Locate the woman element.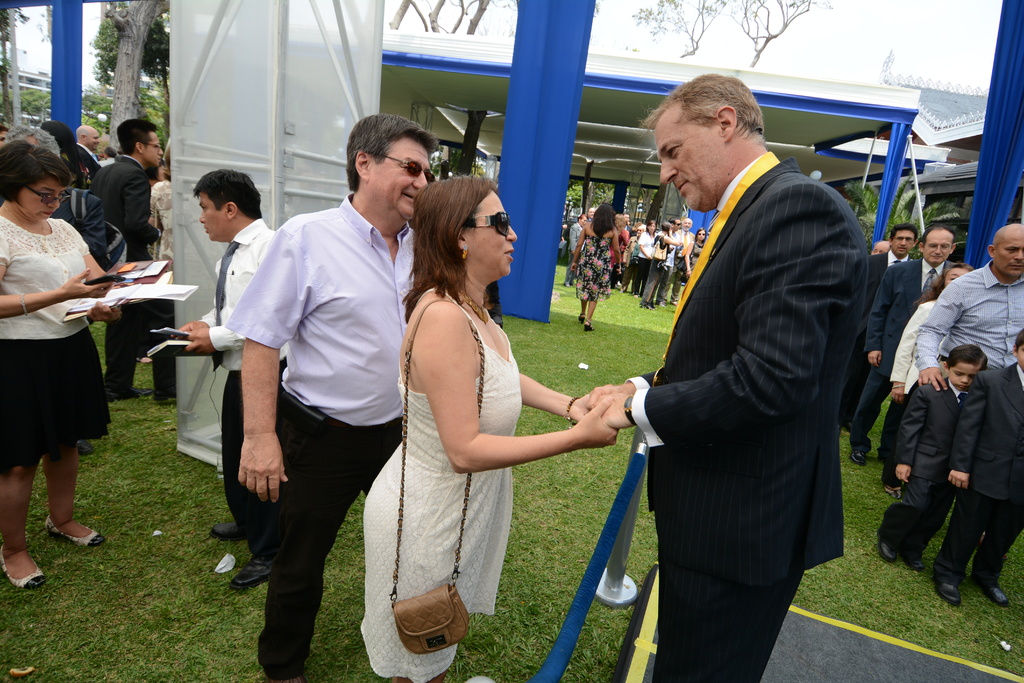
Element bbox: 623,222,648,293.
